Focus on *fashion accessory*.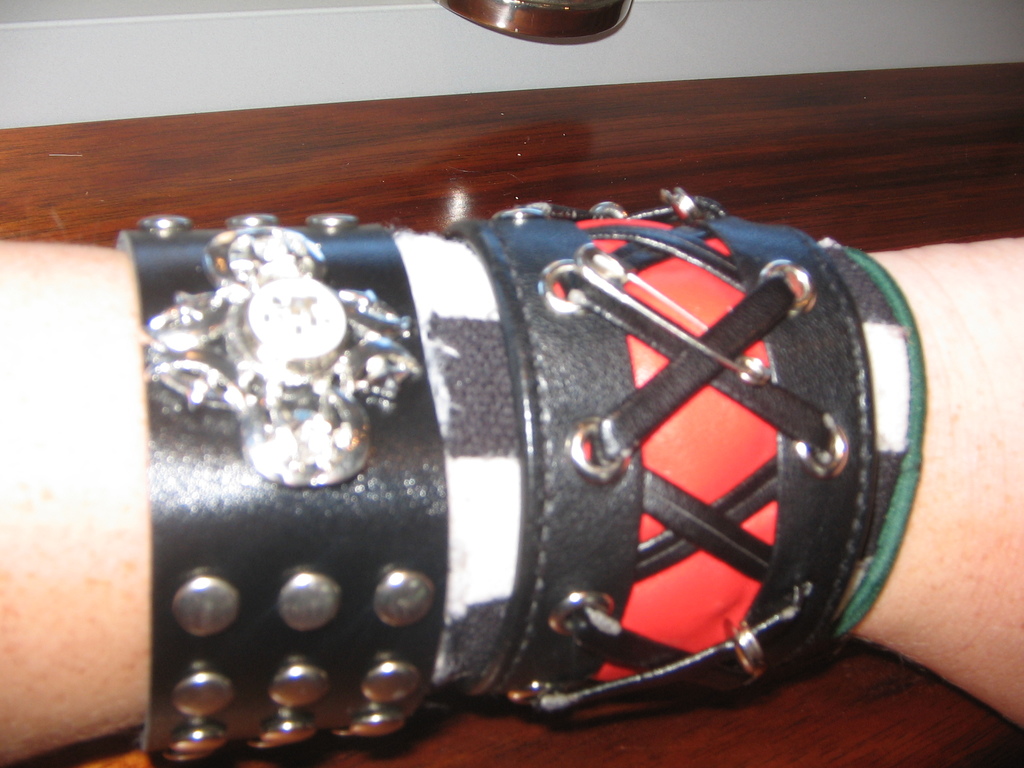
Focused at x1=441 y1=180 x2=881 y2=707.
